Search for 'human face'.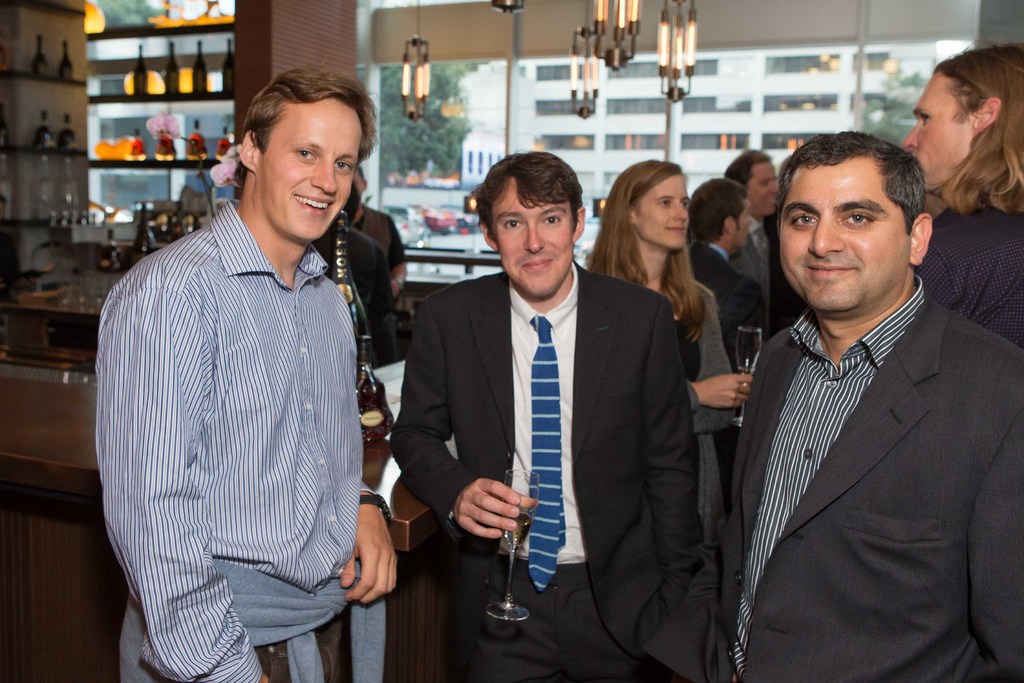
Found at pyautogui.locateOnScreen(743, 158, 783, 219).
